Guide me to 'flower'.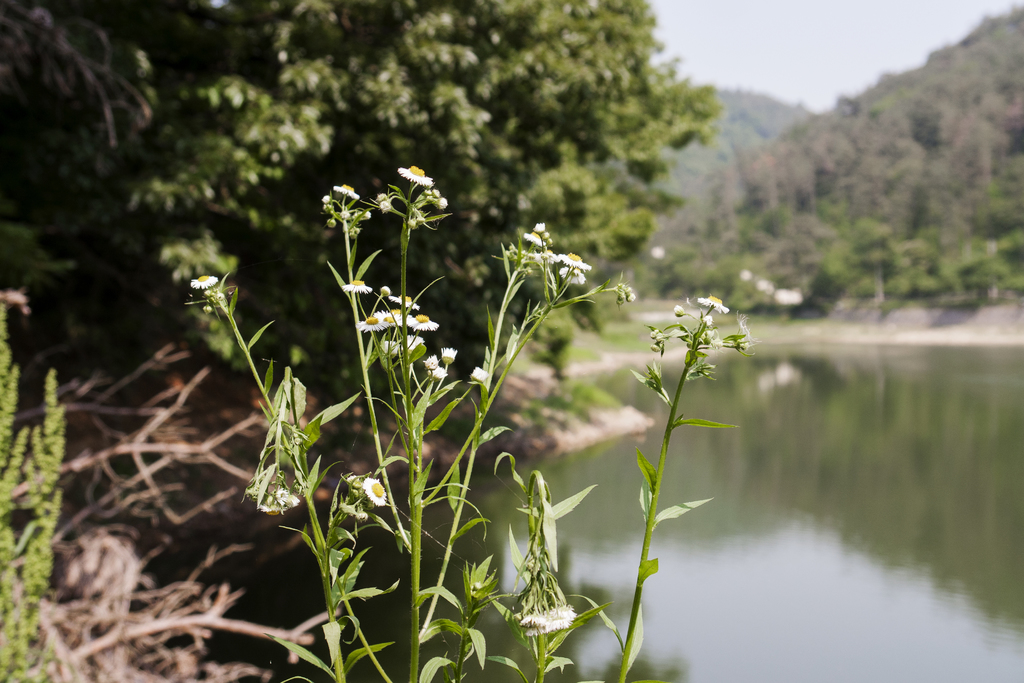
Guidance: <bbox>367, 476, 390, 507</bbox>.
